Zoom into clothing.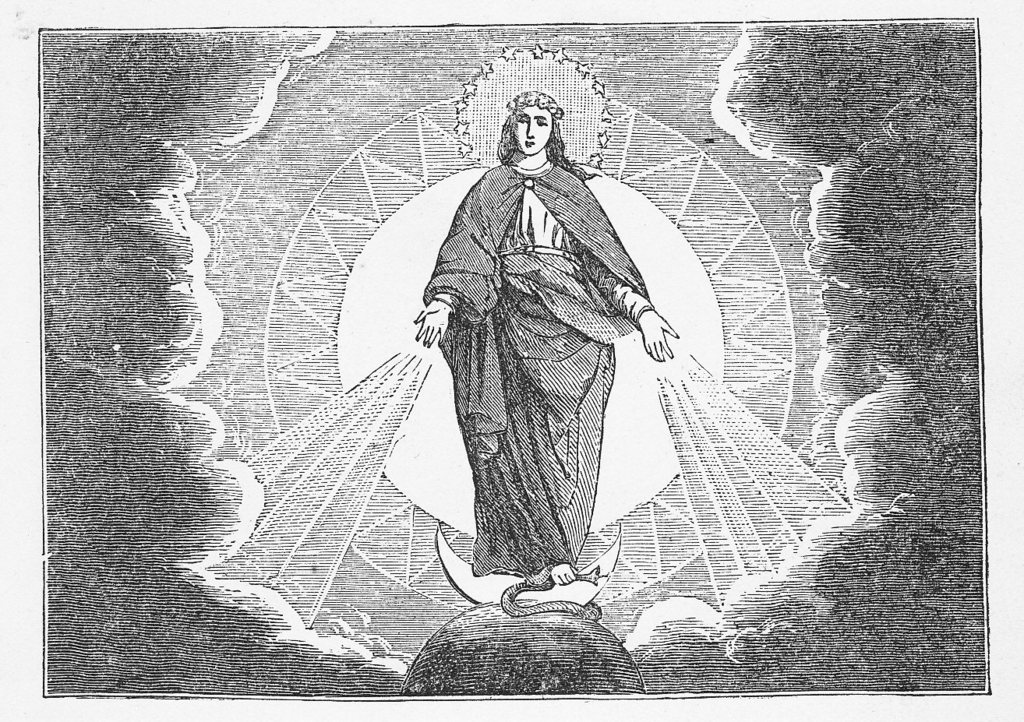
Zoom target: left=422, top=151, right=655, bottom=590.
